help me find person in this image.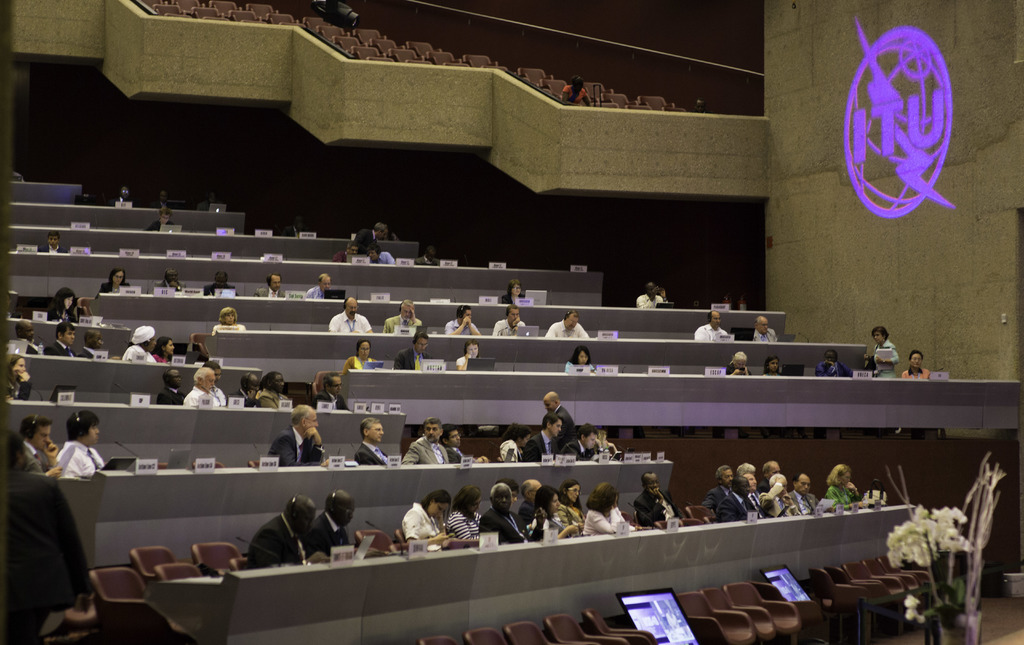
Found it: <region>358, 420, 393, 464</region>.
